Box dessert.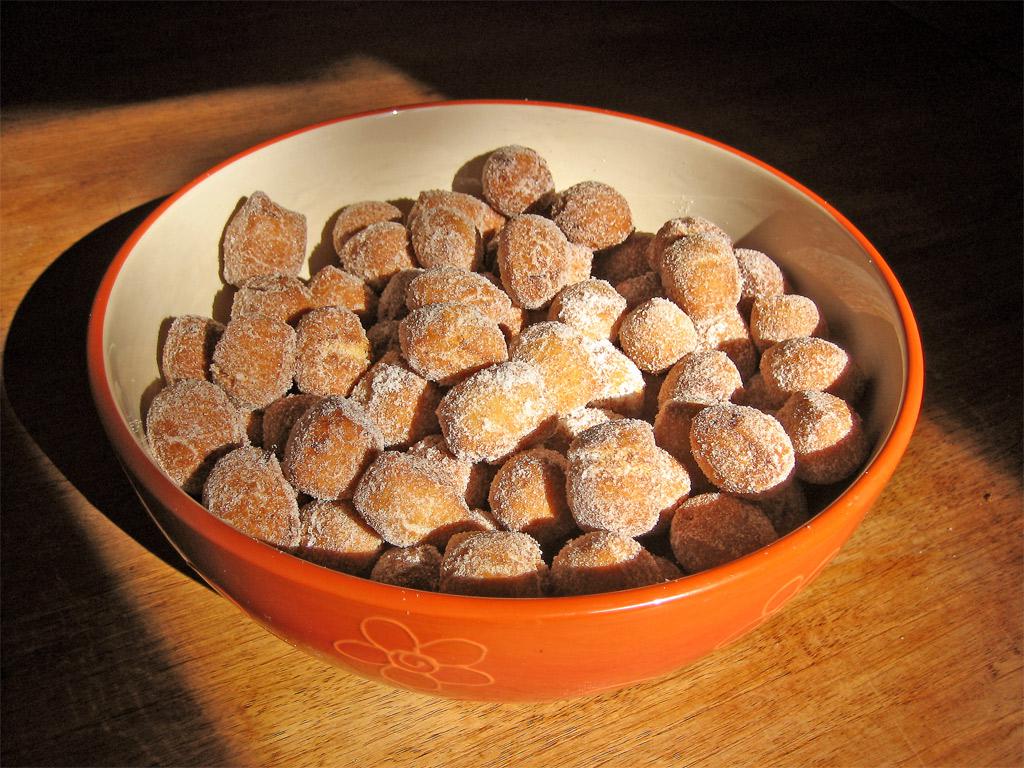
[234,273,321,318].
